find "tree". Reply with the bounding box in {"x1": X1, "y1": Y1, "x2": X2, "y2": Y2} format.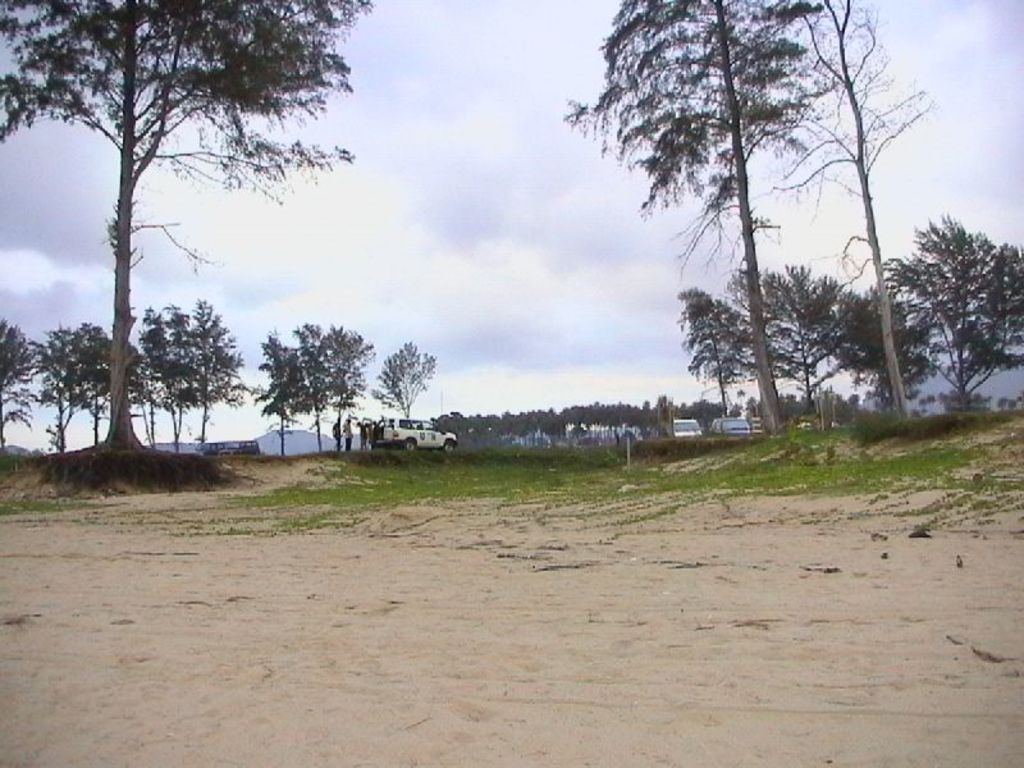
{"x1": 564, "y1": 0, "x2": 831, "y2": 442}.
